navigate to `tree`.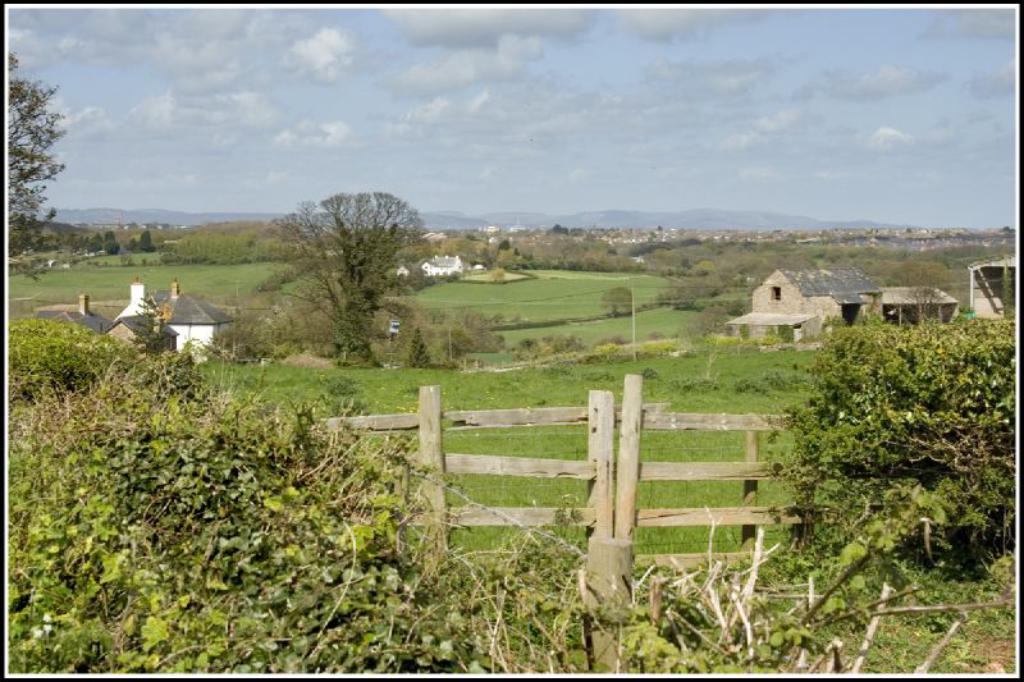
Navigation target: (x1=897, y1=256, x2=959, y2=292).
